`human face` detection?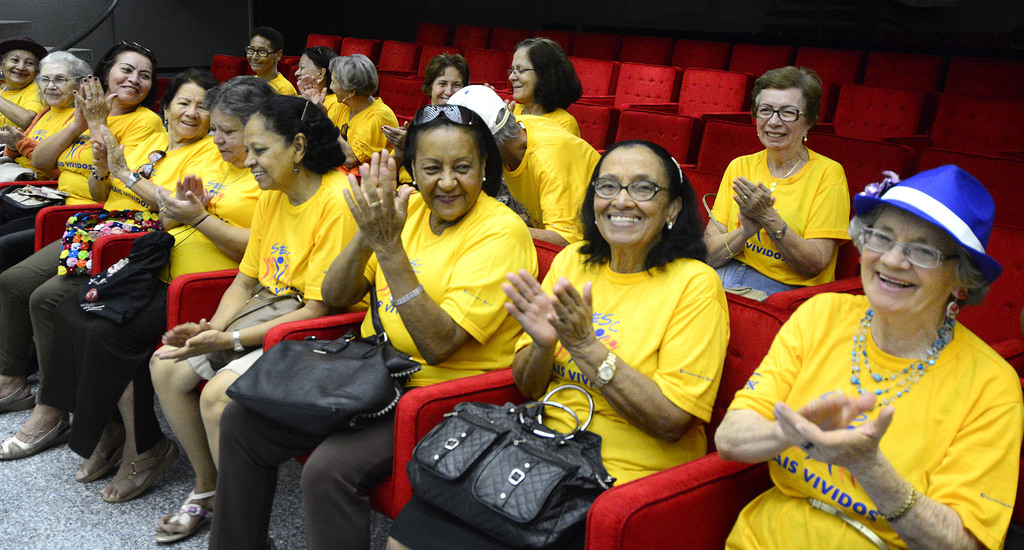
243, 127, 290, 192
